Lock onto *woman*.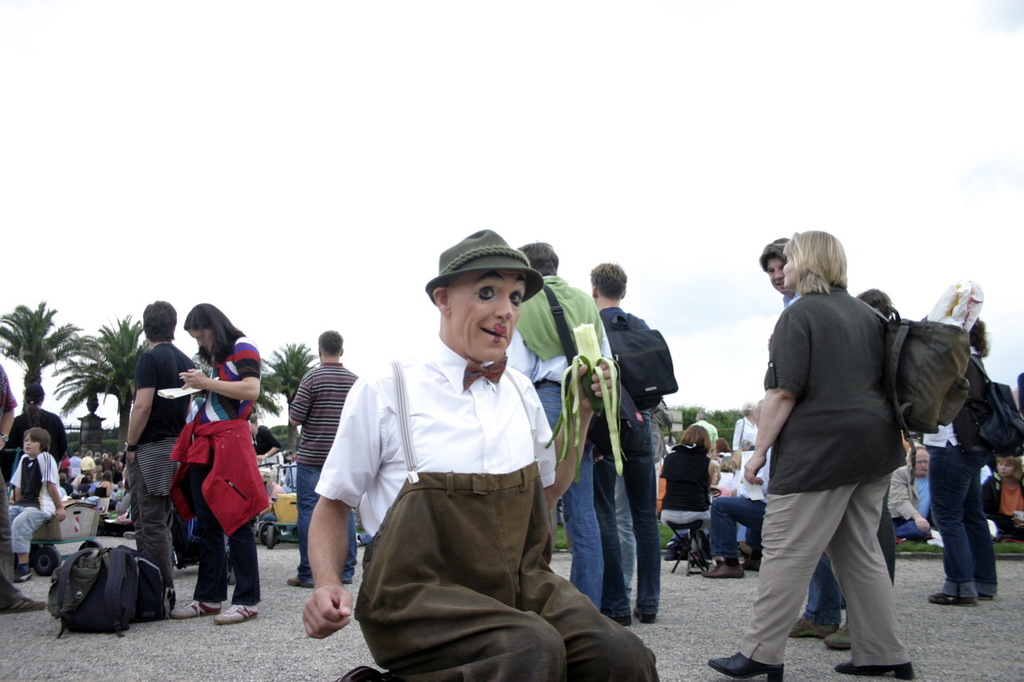
Locked: [left=651, top=421, right=714, bottom=540].
